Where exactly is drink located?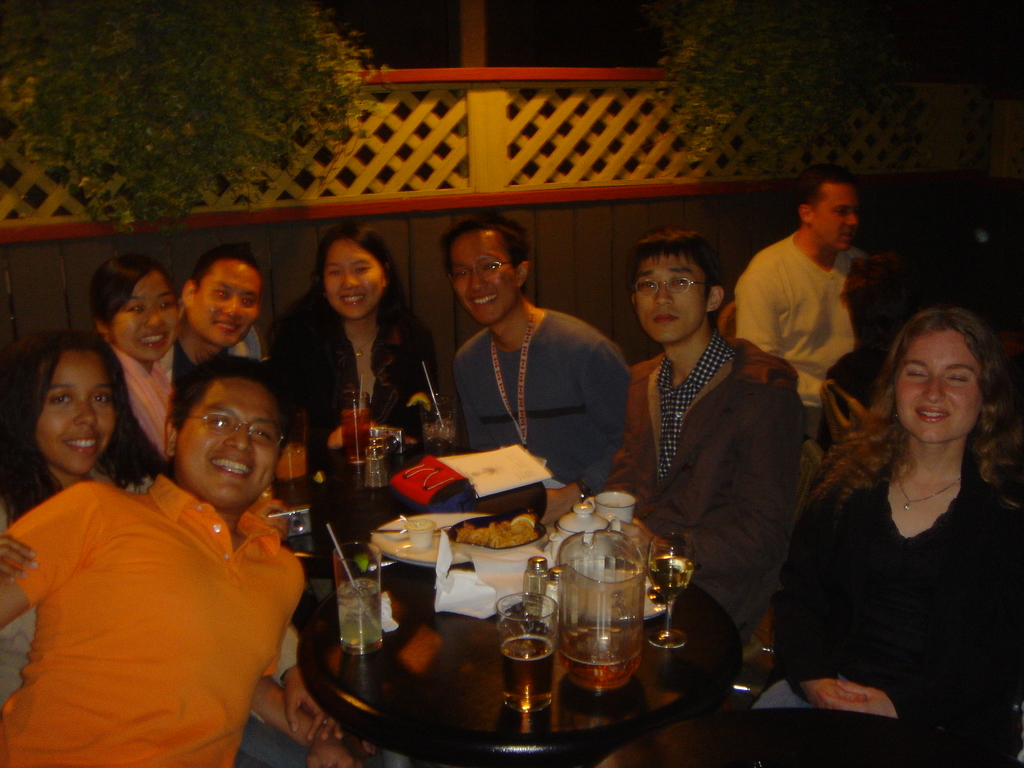
Its bounding box is Rect(496, 634, 557, 714).
